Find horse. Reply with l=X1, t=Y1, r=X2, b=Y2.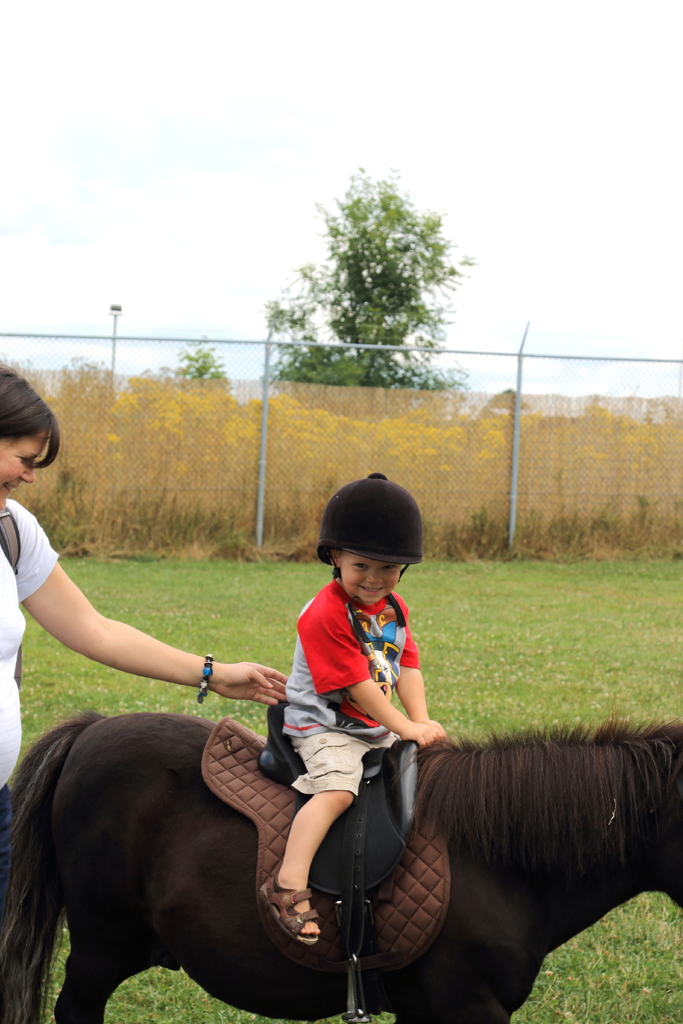
l=1, t=717, r=682, b=1023.
